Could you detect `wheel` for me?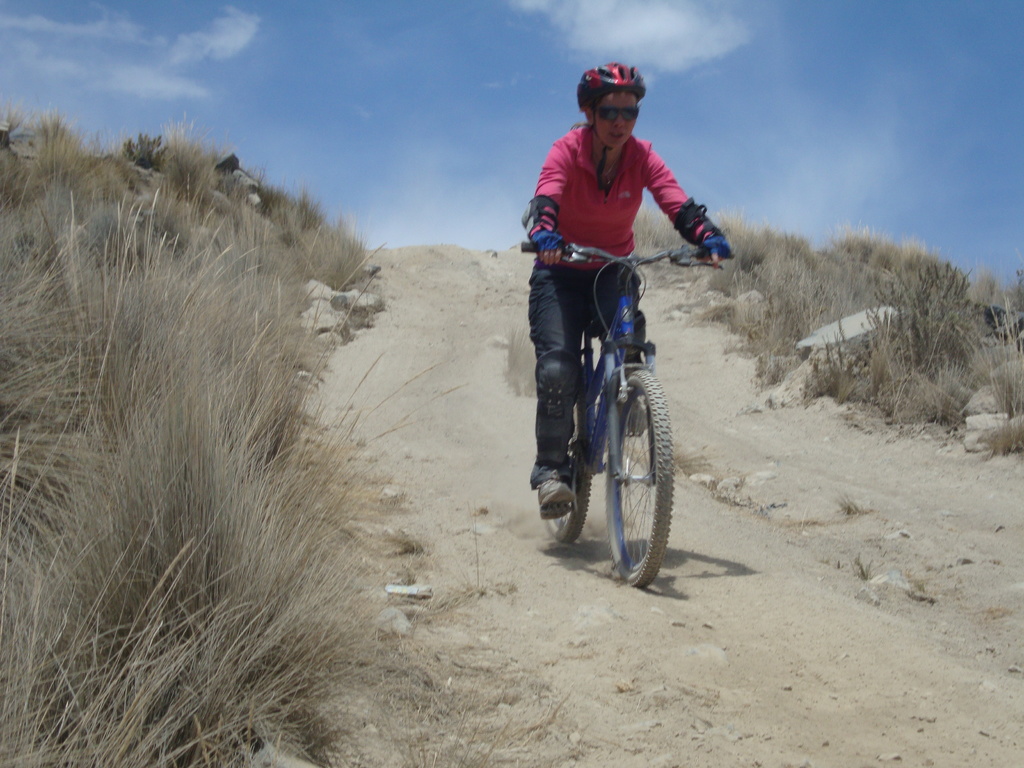
Detection result: bbox=(534, 371, 598, 548).
